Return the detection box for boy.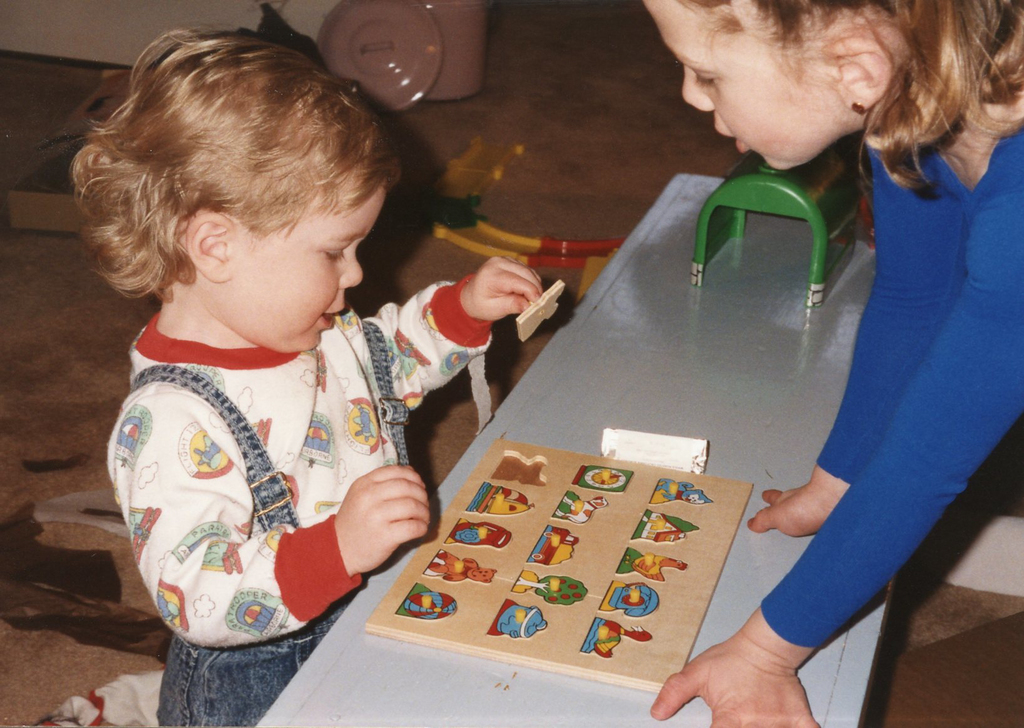
detection(91, 28, 481, 675).
